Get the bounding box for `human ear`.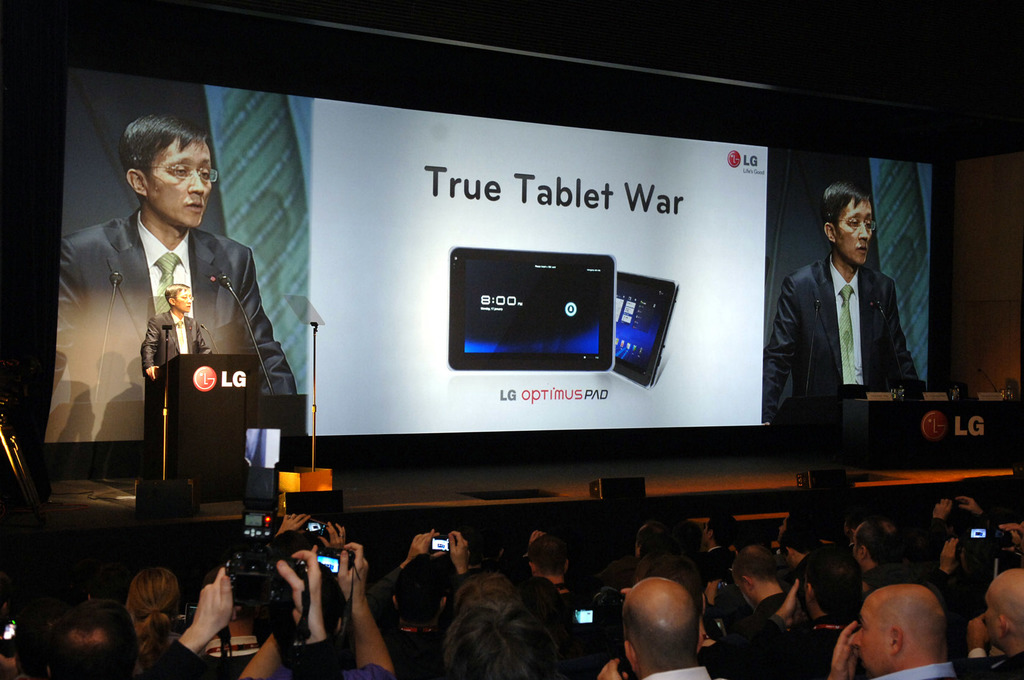
[695,631,705,653].
